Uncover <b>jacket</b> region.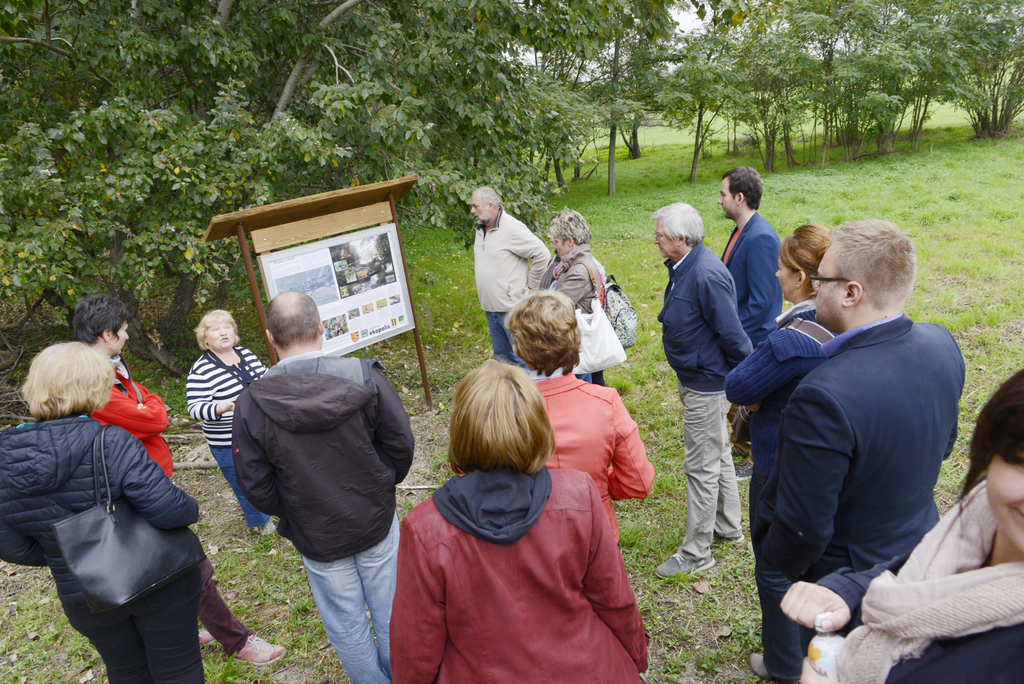
Uncovered: 231/359/415/568.
